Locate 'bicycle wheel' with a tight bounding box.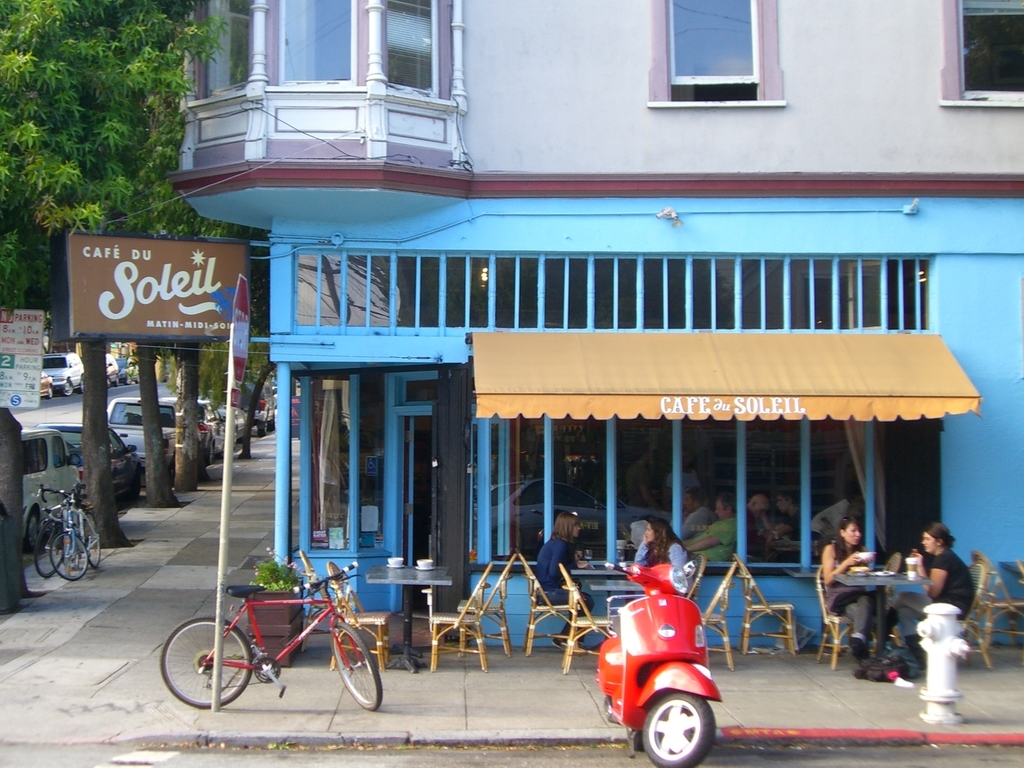
[left=331, top=619, right=389, bottom=715].
